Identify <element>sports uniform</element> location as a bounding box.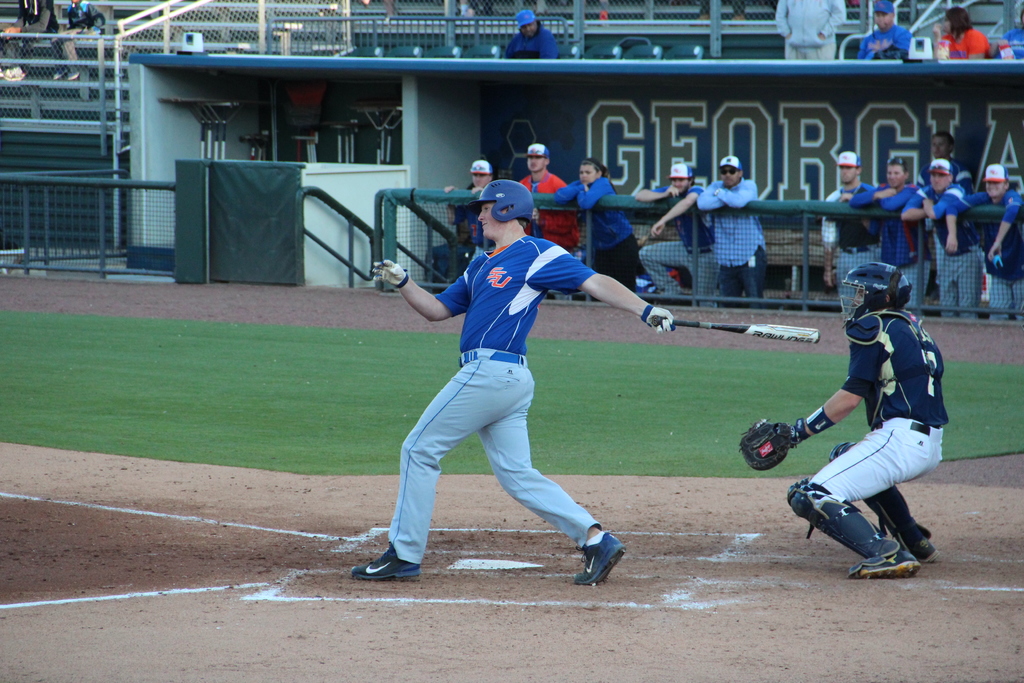
792/297/956/567.
